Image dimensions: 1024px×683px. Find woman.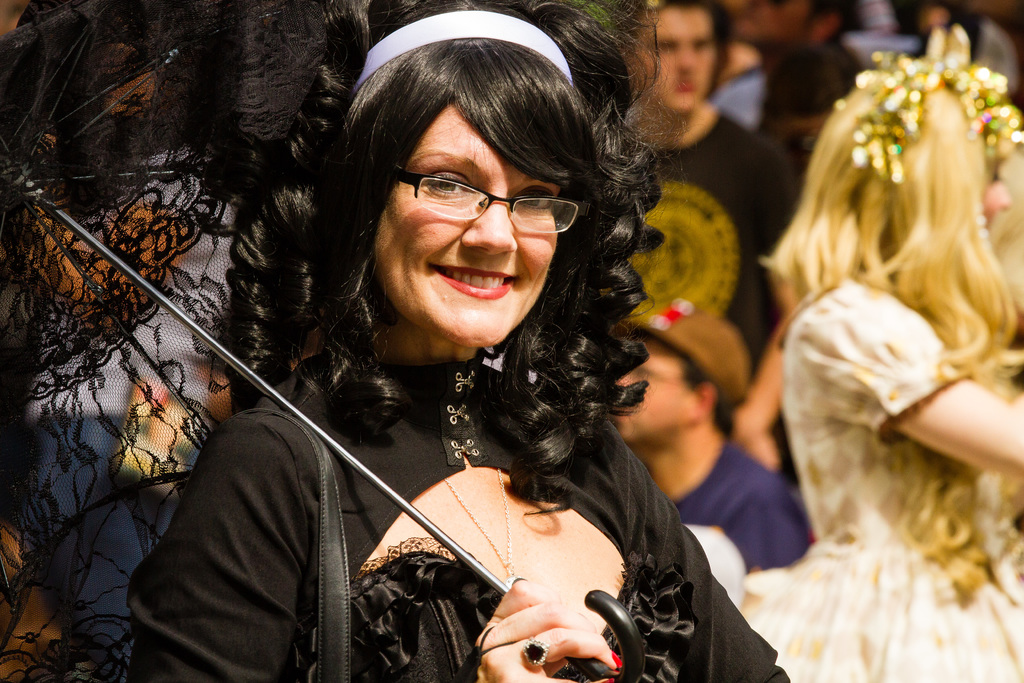
Rect(740, 26, 1023, 662).
